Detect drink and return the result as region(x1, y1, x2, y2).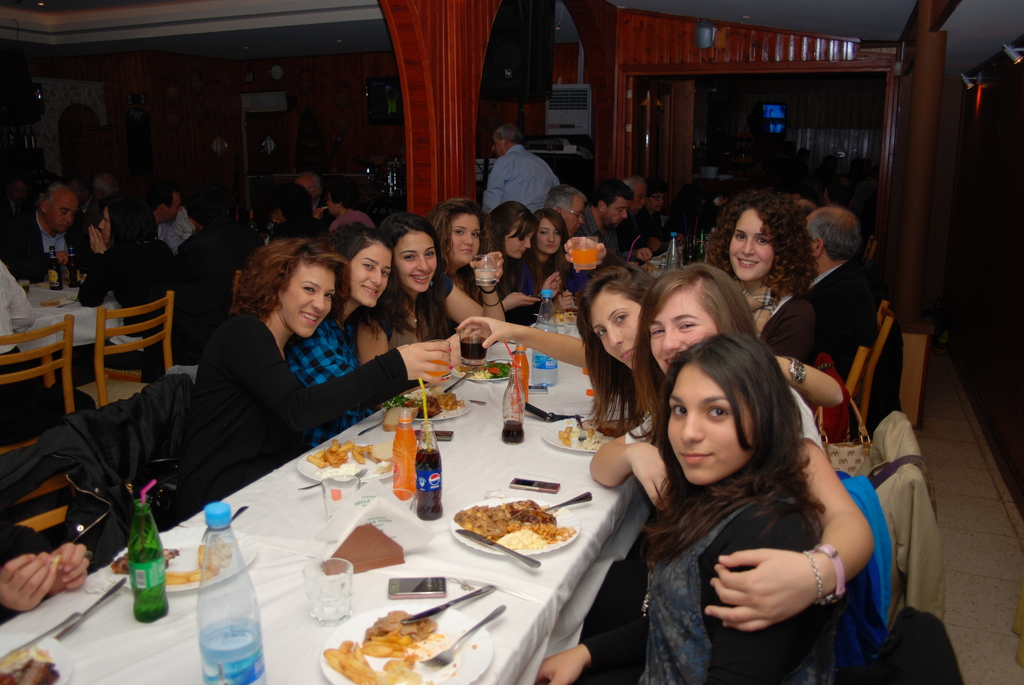
region(532, 352, 559, 386).
